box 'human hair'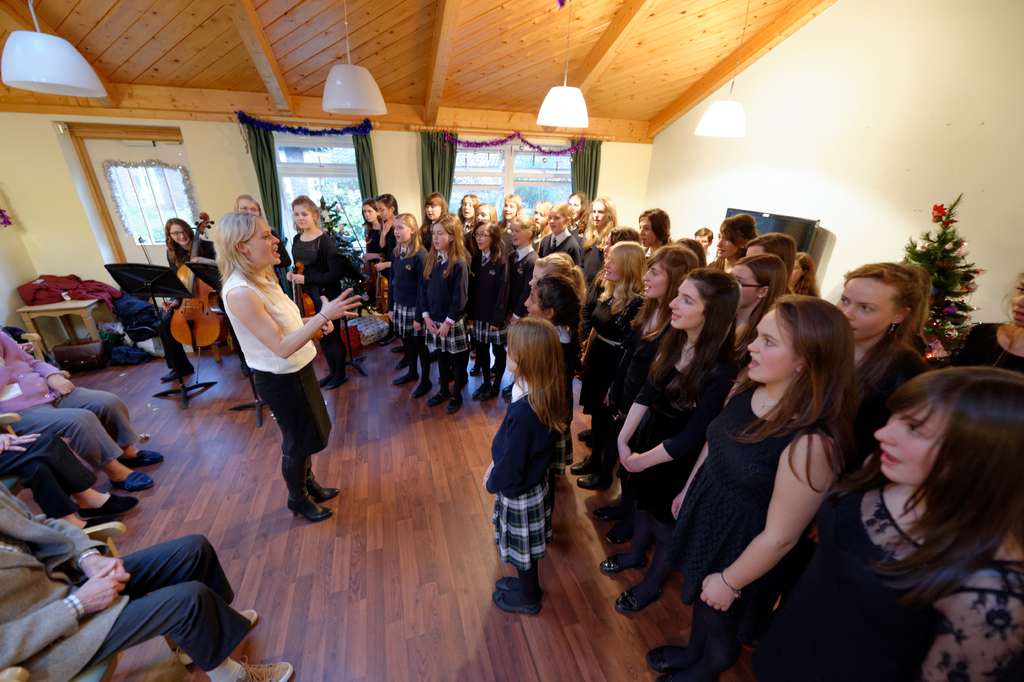
box(510, 213, 540, 240)
